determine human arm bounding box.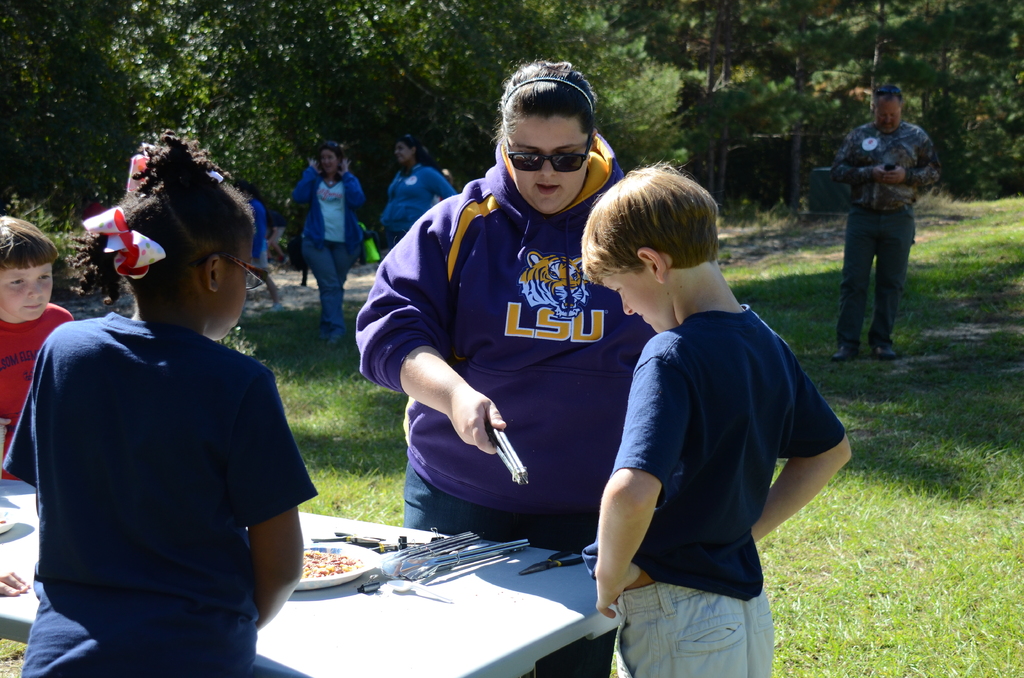
Determined: box(826, 116, 893, 190).
